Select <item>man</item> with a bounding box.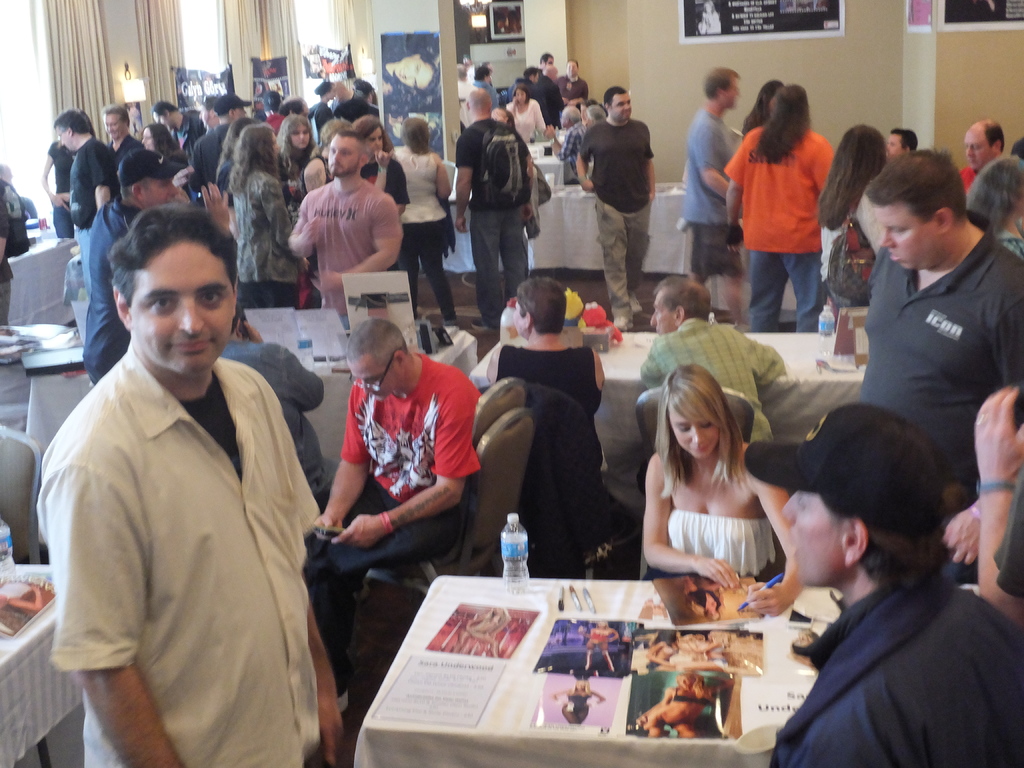
x1=449 y1=86 x2=547 y2=332.
